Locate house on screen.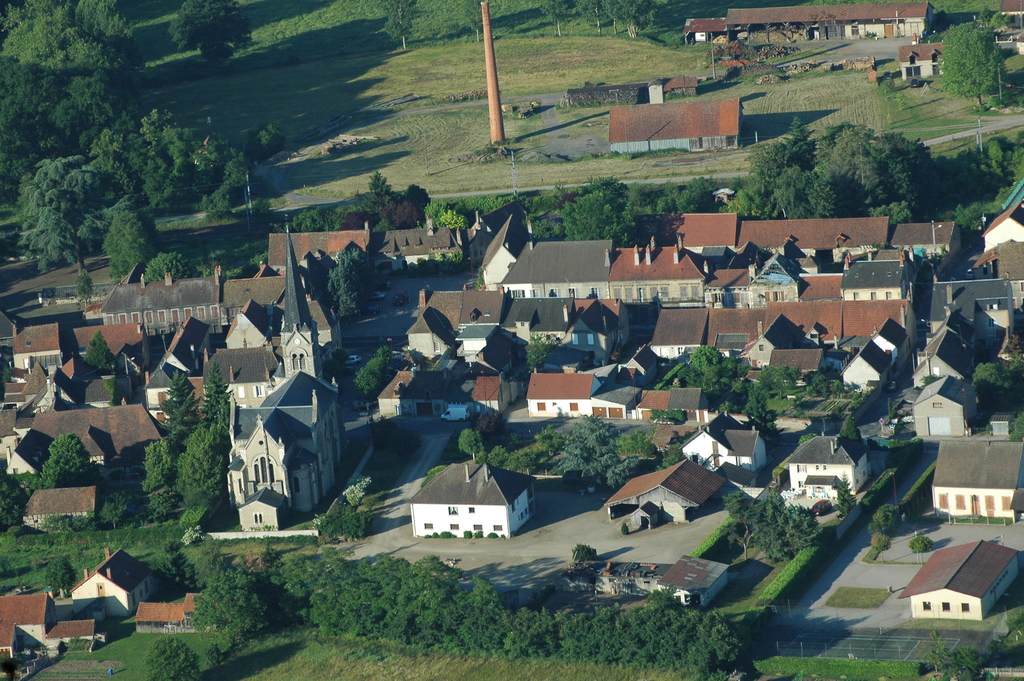
On screen at BBox(504, 240, 616, 294).
